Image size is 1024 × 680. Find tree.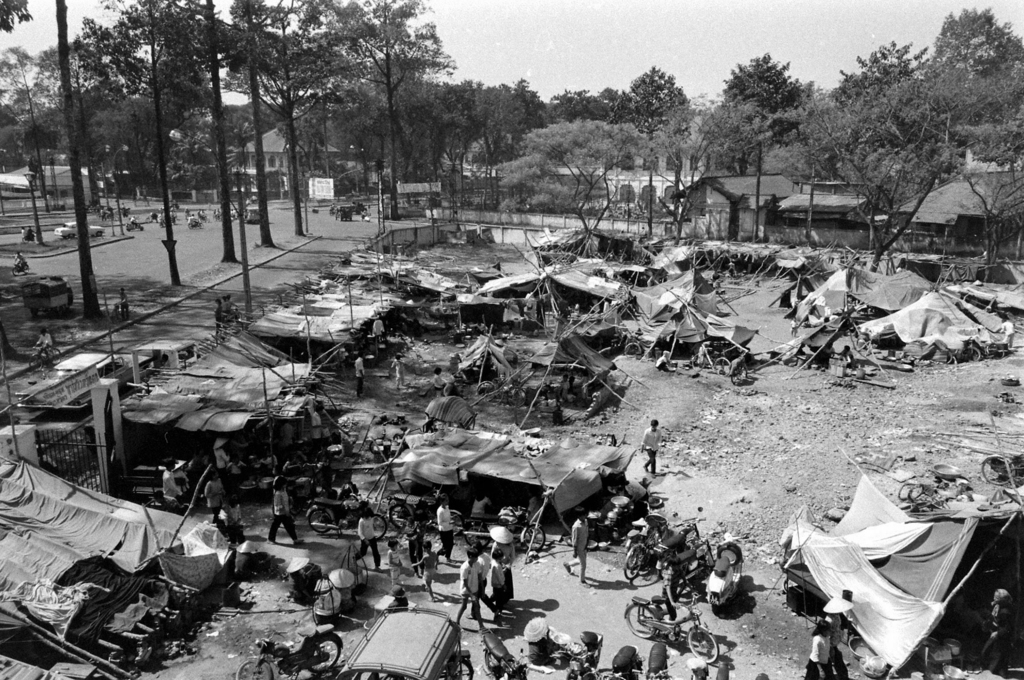
locate(495, 121, 655, 235).
